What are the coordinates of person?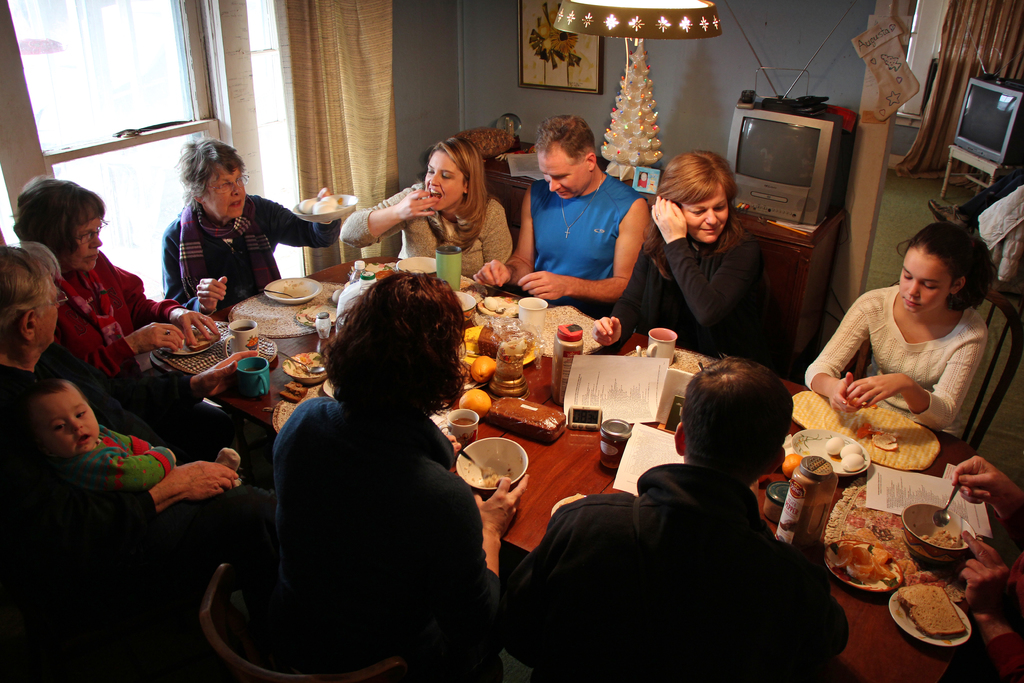
255 256 529 682.
